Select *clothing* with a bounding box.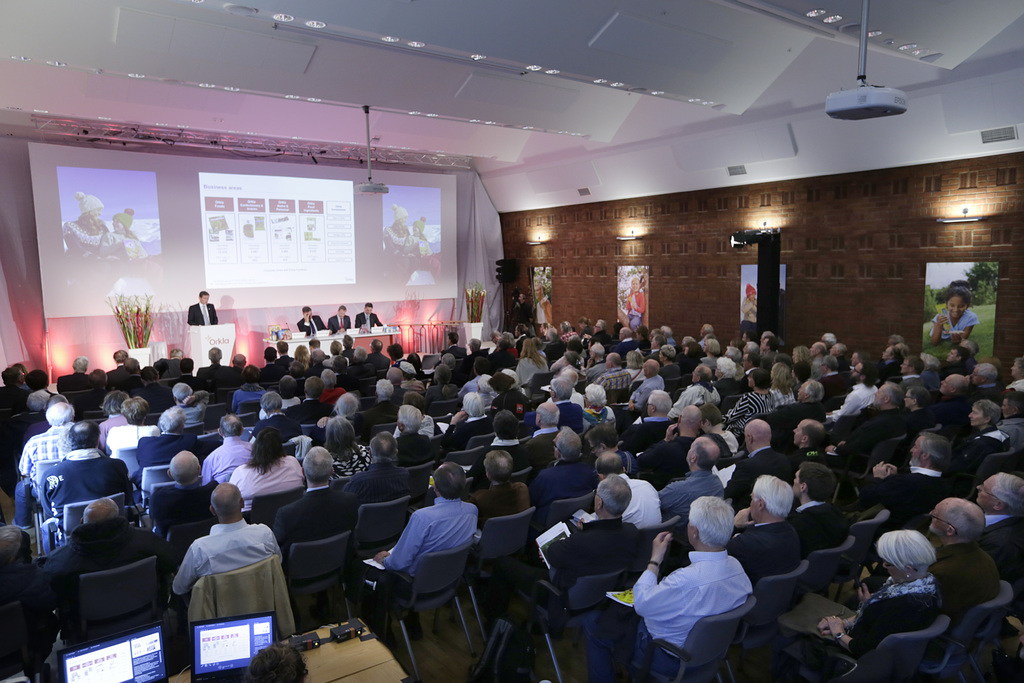
368:350:391:382.
